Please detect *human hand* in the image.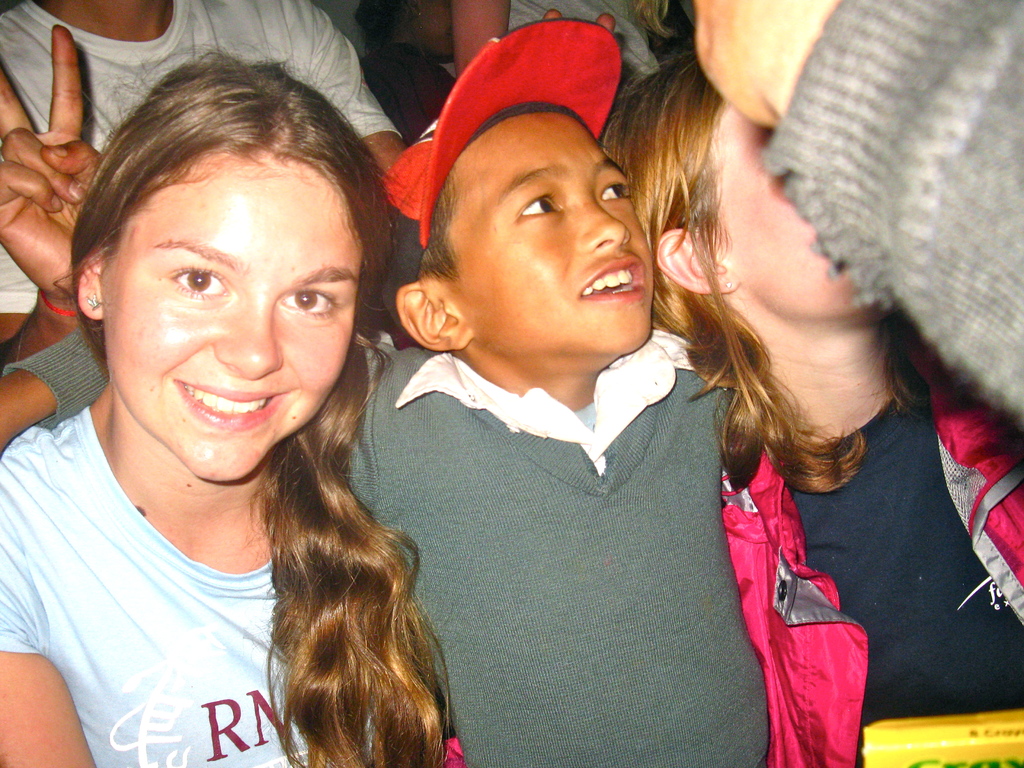
BBox(0, 27, 104, 302).
